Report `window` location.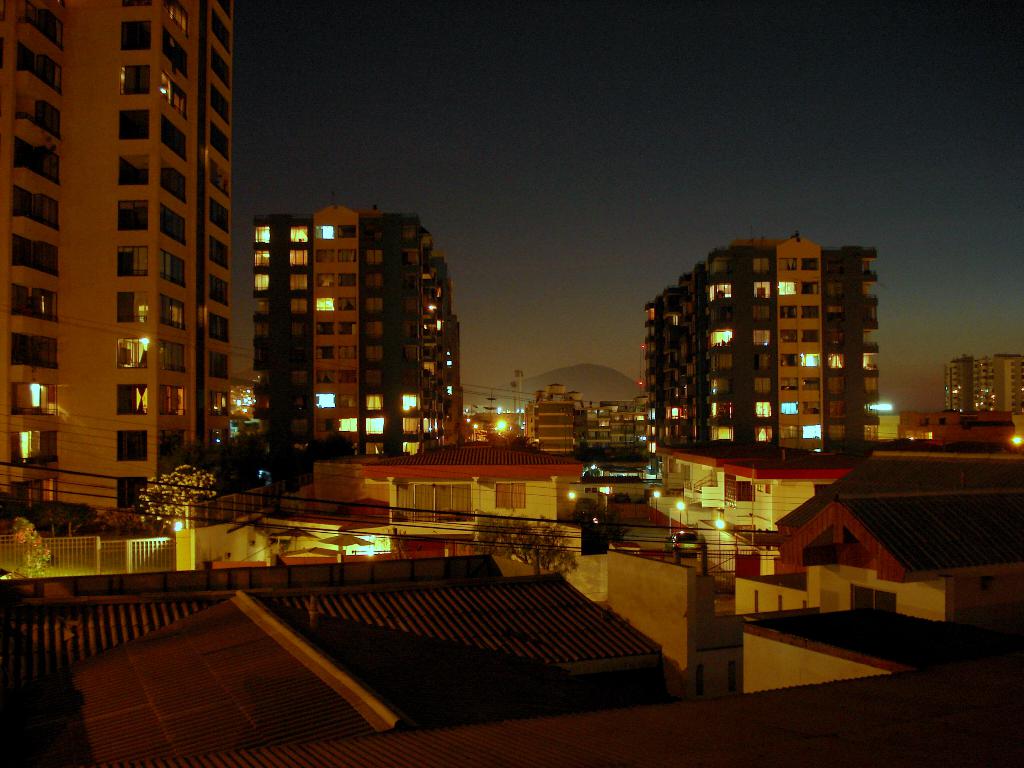
Report: box(337, 417, 358, 433).
